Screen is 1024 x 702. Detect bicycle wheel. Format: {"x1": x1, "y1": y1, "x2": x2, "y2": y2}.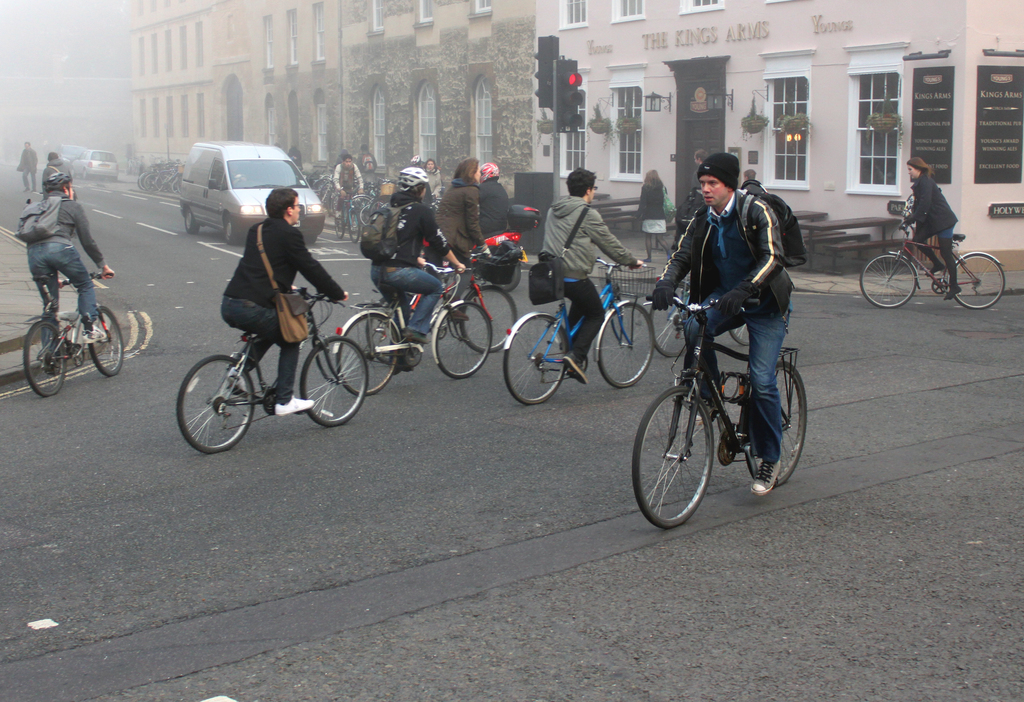
{"x1": 600, "y1": 301, "x2": 650, "y2": 389}.
